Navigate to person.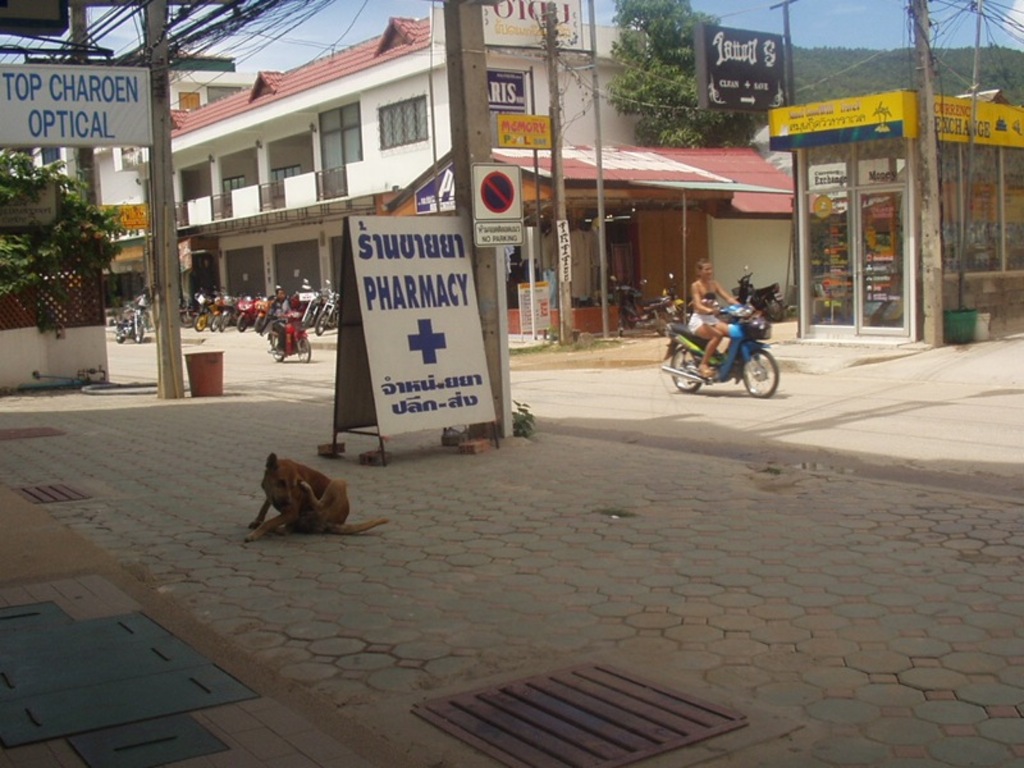
Navigation target: rect(265, 283, 296, 357).
